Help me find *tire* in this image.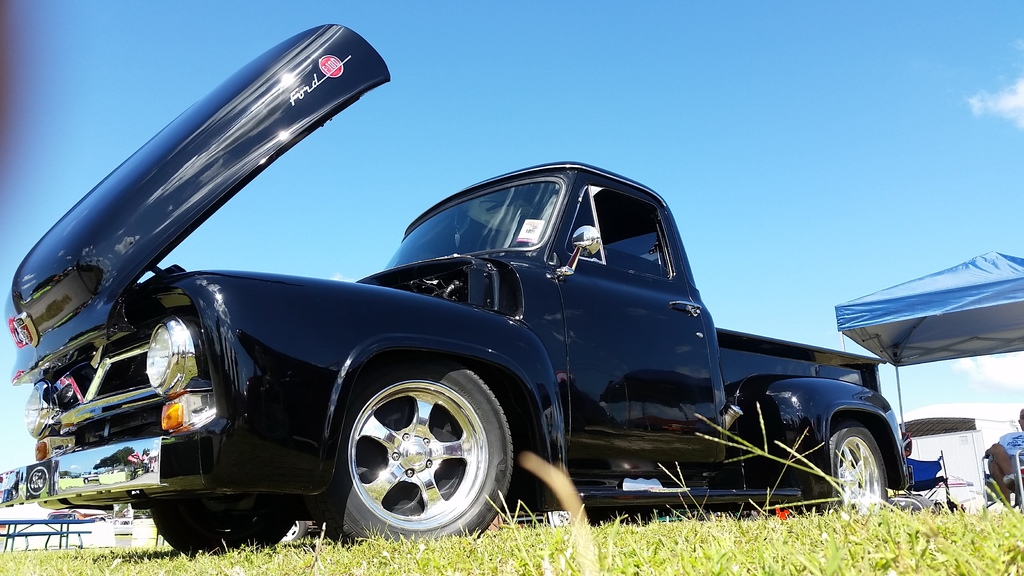
Found it: 145, 502, 298, 561.
